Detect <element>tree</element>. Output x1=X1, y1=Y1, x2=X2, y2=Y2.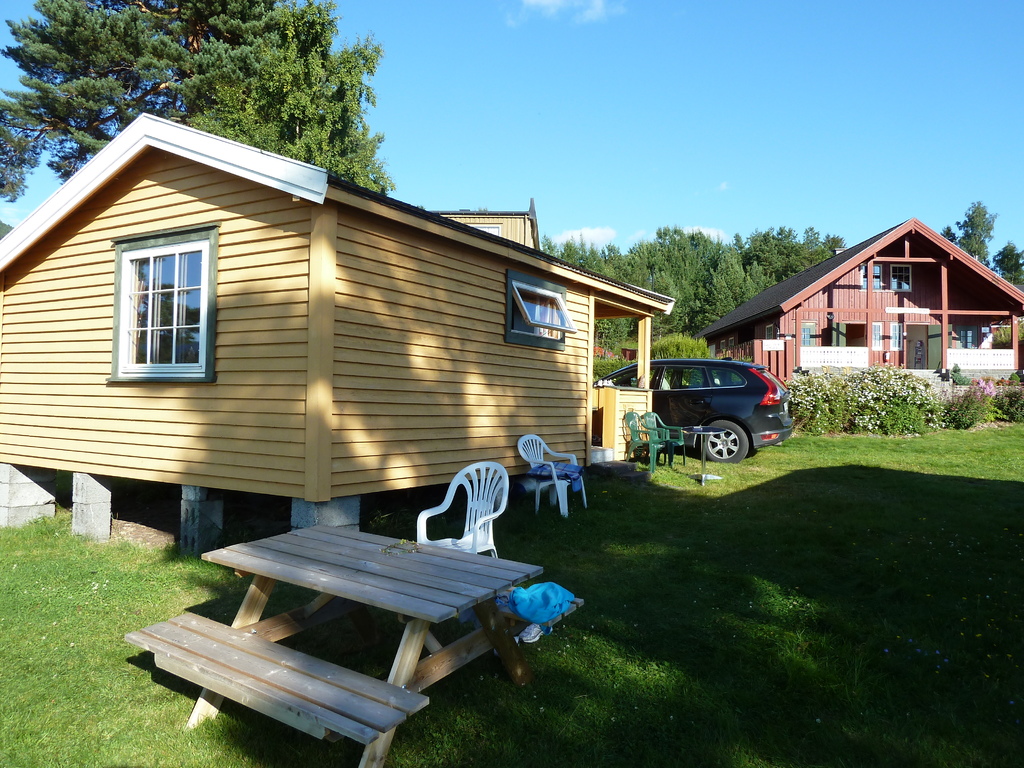
x1=0, y1=0, x2=392, y2=203.
